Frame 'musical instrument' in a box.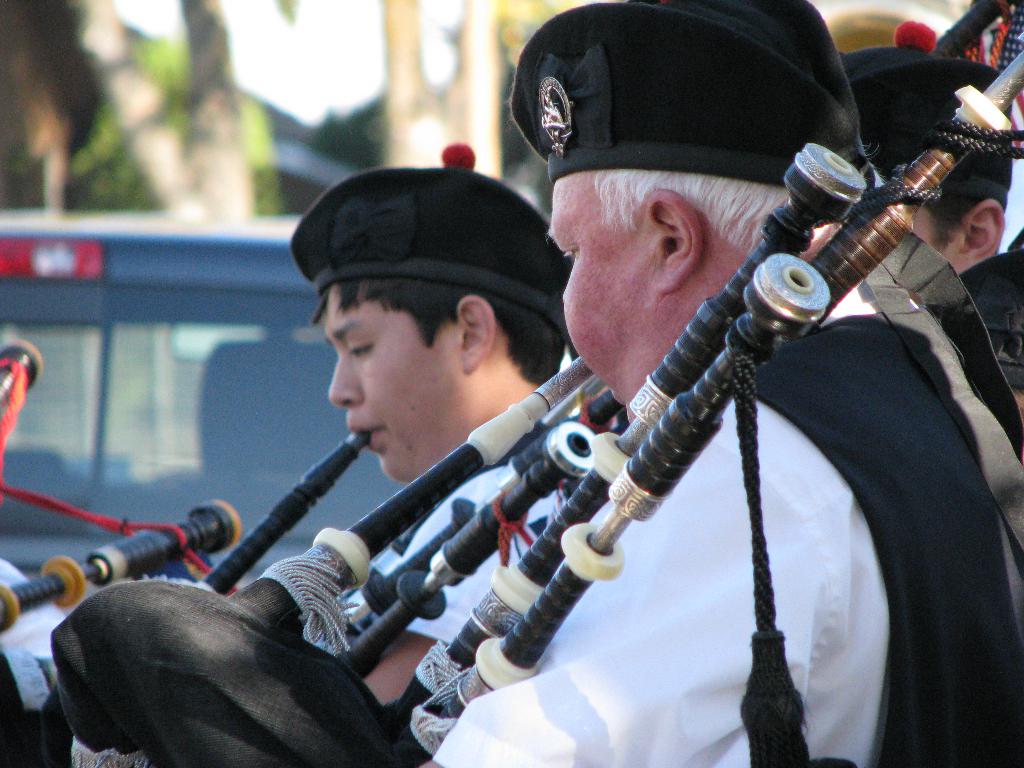
[left=403, top=253, right=817, bottom=748].
